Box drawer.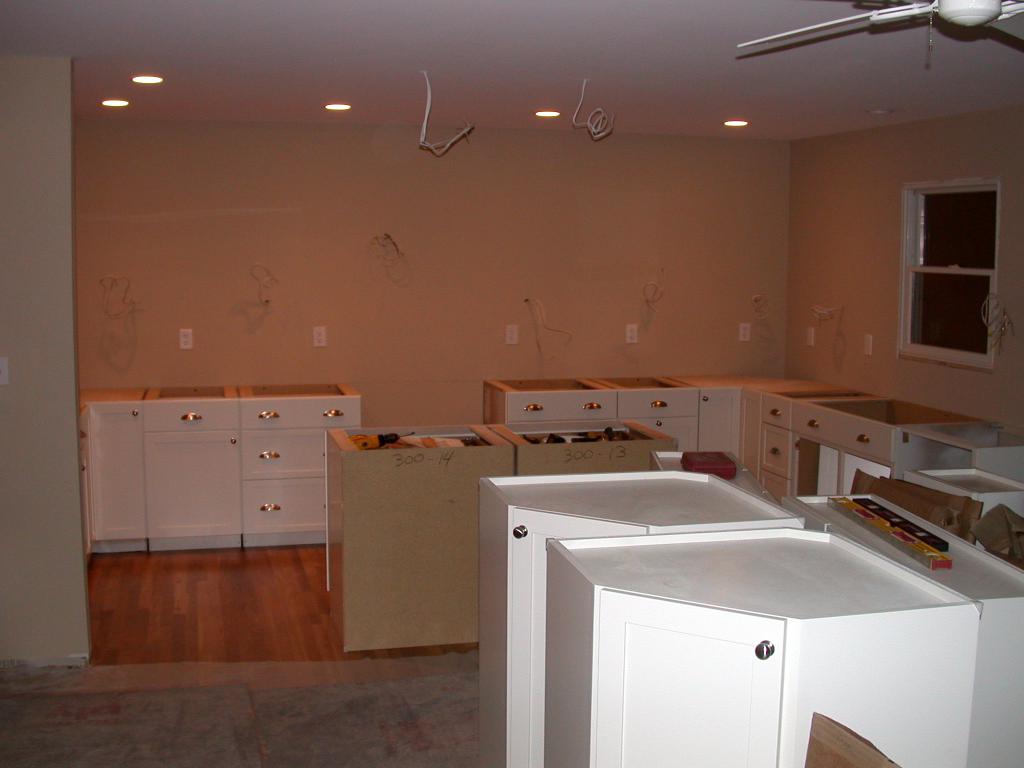
x1=240 y1=479 x2=324 y2=534.
